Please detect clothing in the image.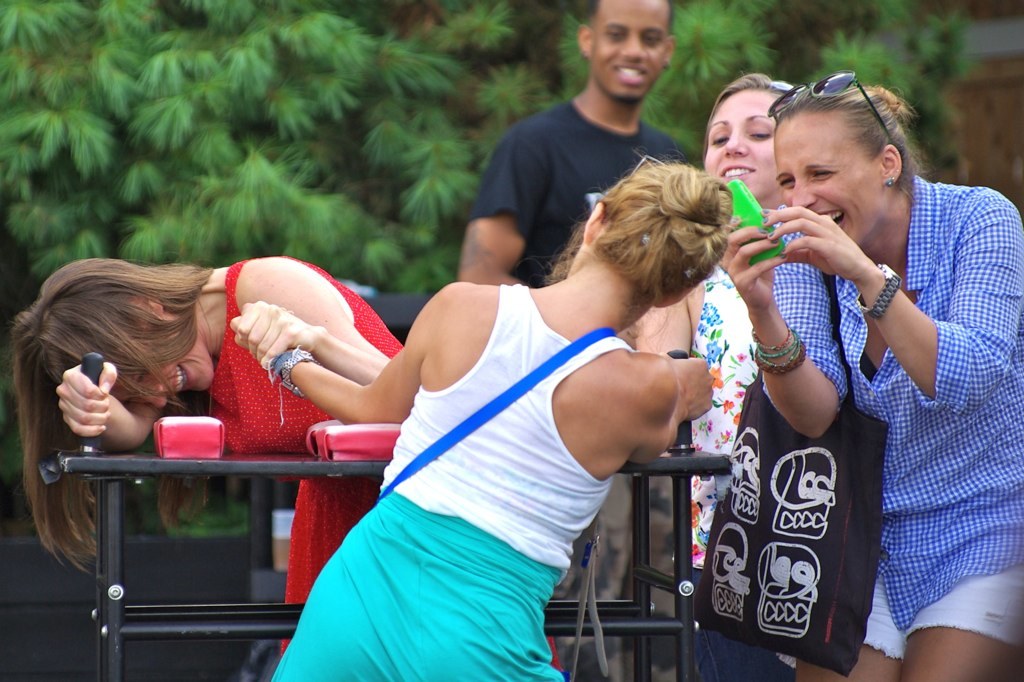
(left=668, top=257, right=796, bottom=681).
